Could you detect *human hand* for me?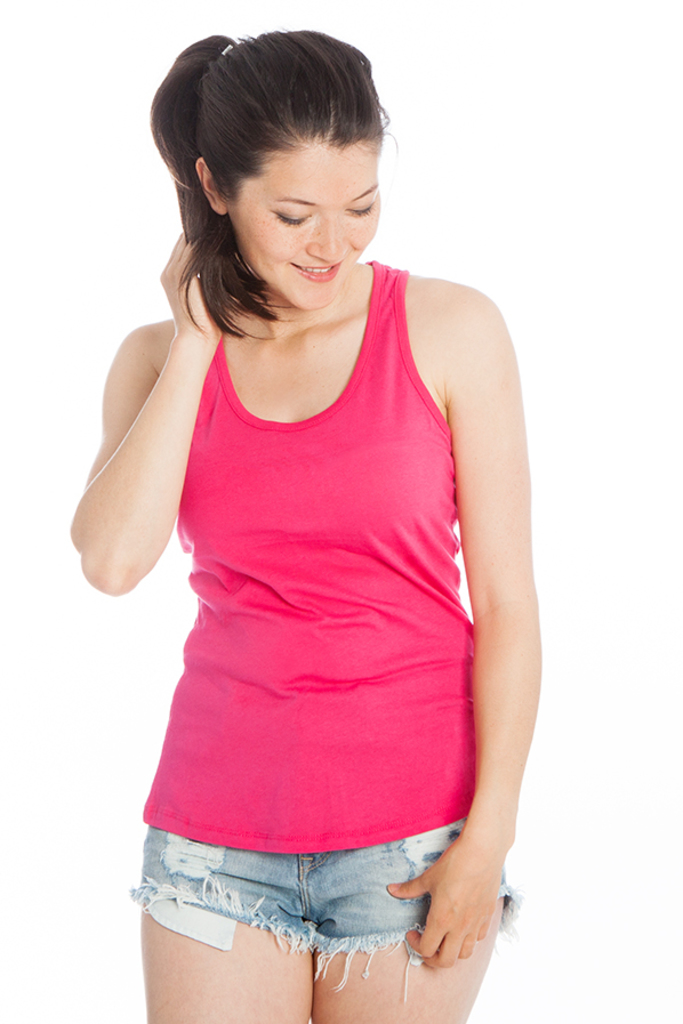
Detection result: 159,231,228,349.
